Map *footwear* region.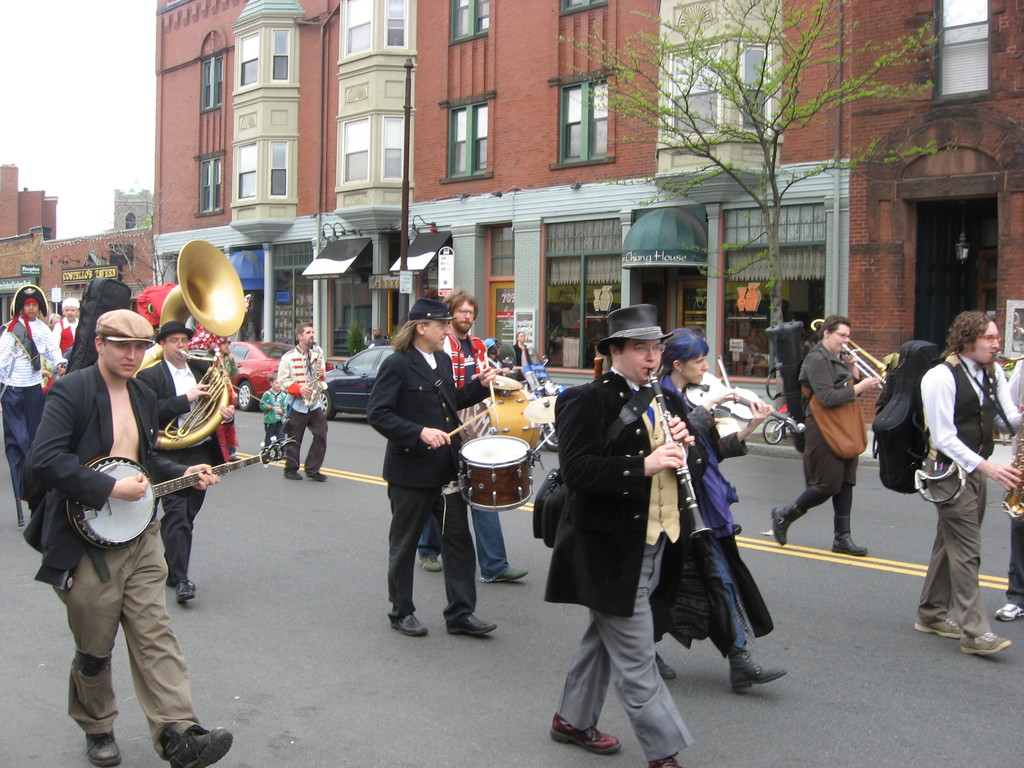
Mapped to (left=648, top=749, right=684, bottom=767).
